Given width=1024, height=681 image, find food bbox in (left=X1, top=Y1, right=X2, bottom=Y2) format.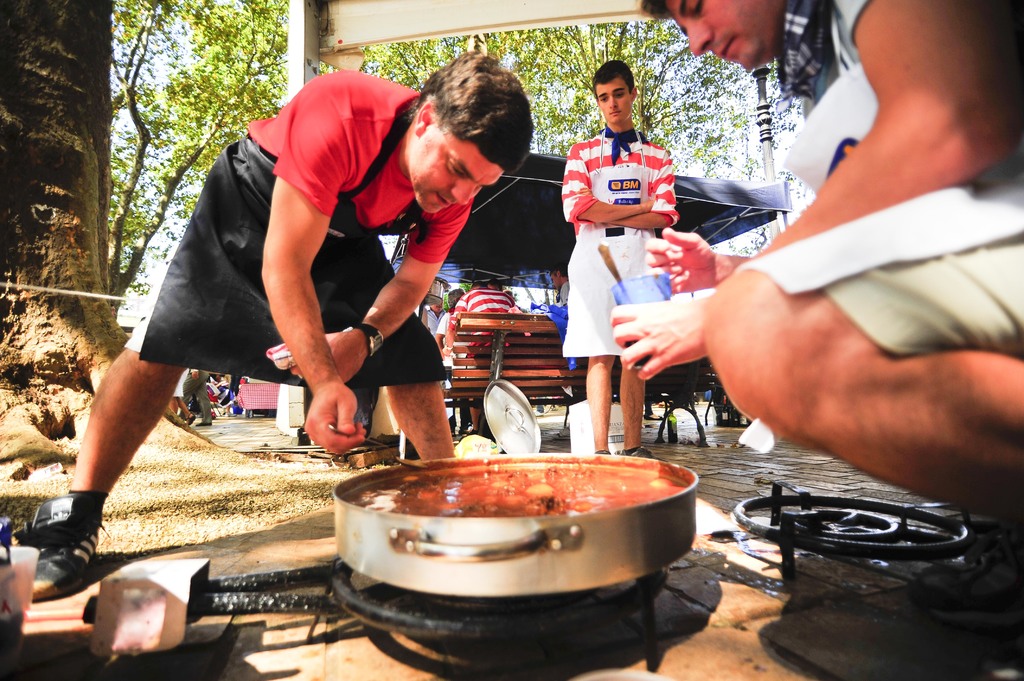
(left=326, top=460, right=680, bottom=609).
